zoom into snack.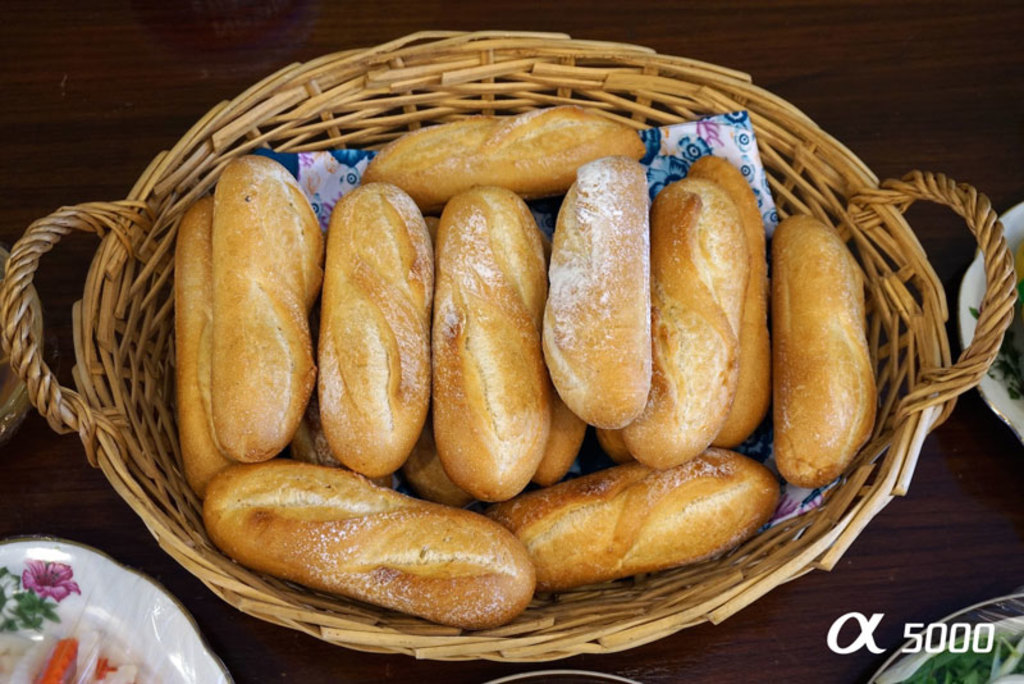
Zoom target: region(614, 179, 744, 475).
